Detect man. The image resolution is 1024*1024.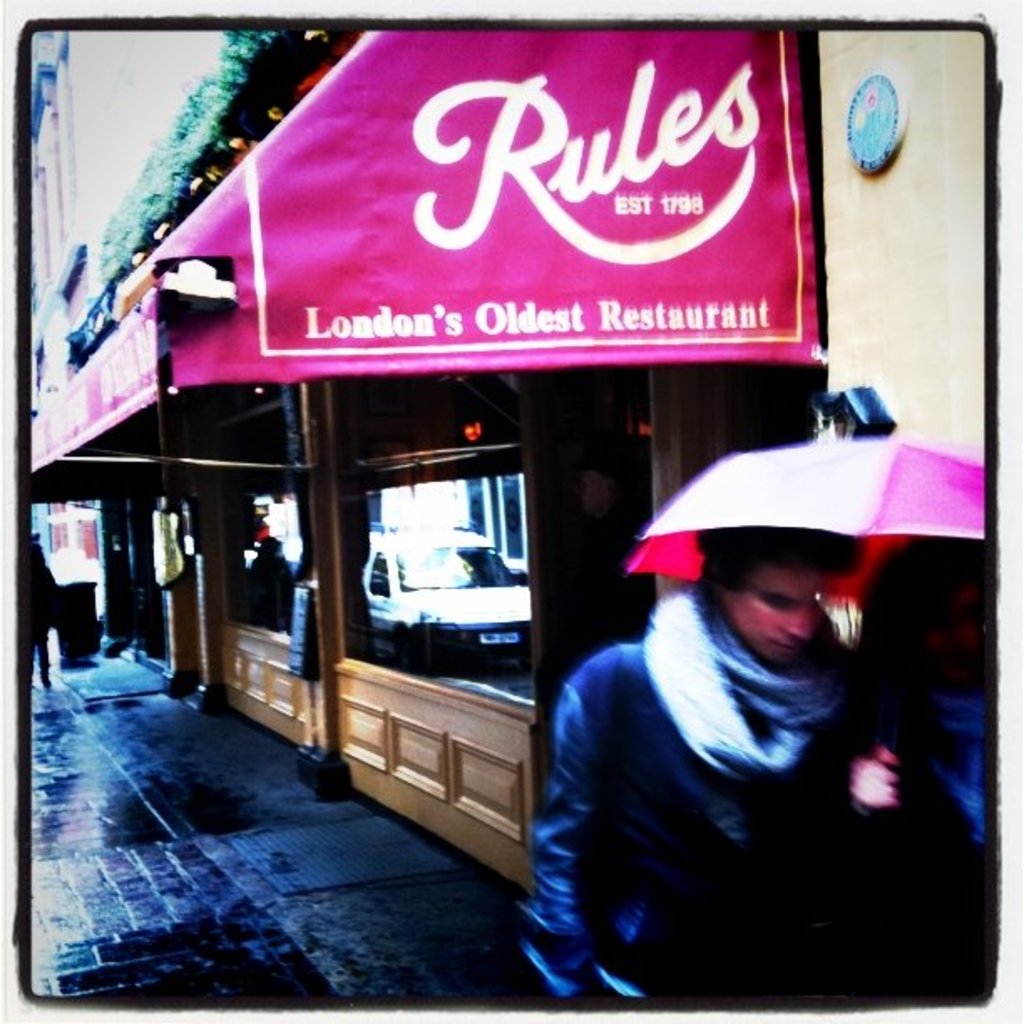
<region>519, 408, 992, 977</region>.
